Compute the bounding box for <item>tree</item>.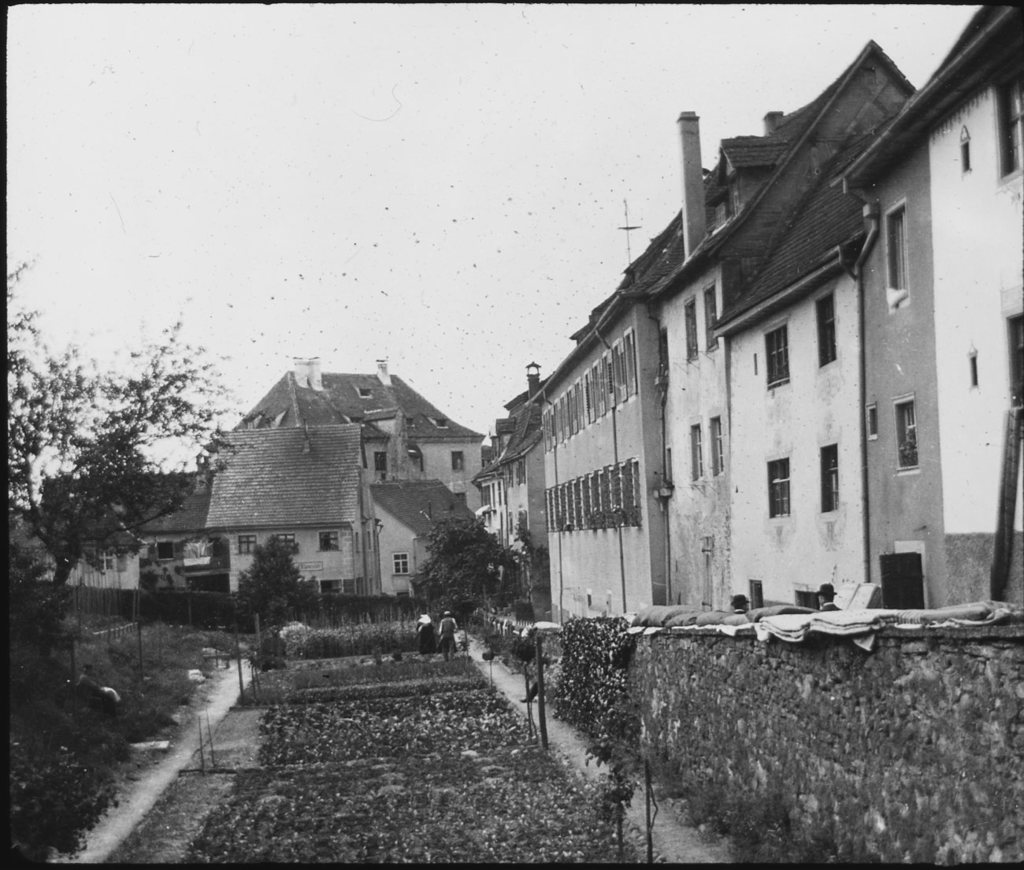
l=0, t=256, r=95, b=563.
